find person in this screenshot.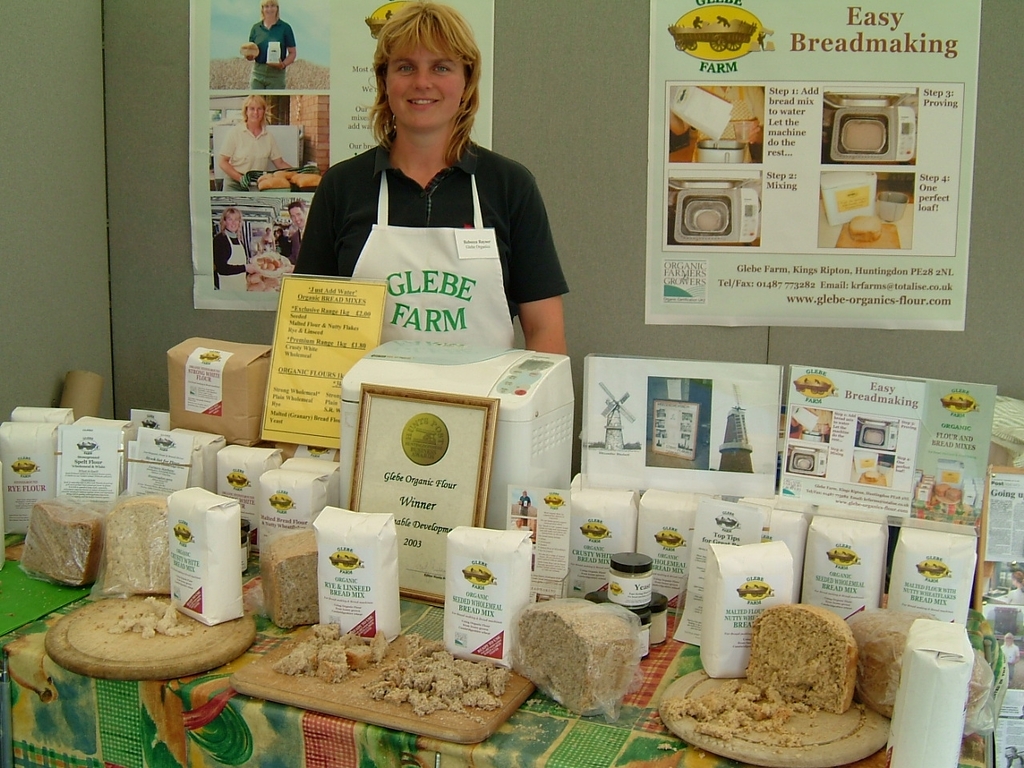
The bounding box for person is 244 0 296 90.
